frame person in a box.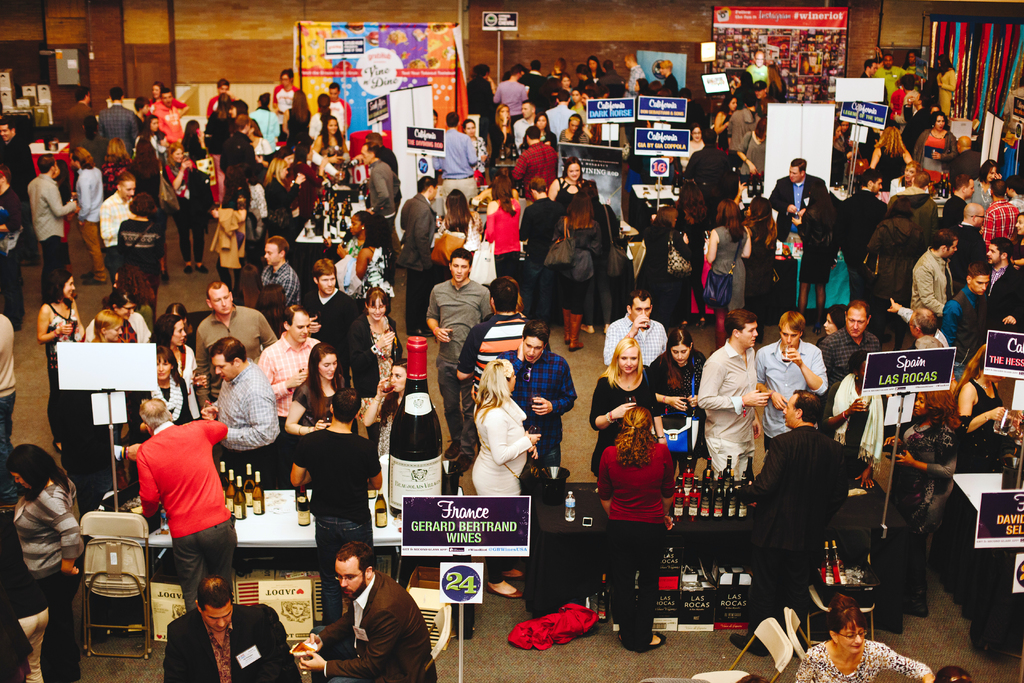
254, 302, 319, 399.
